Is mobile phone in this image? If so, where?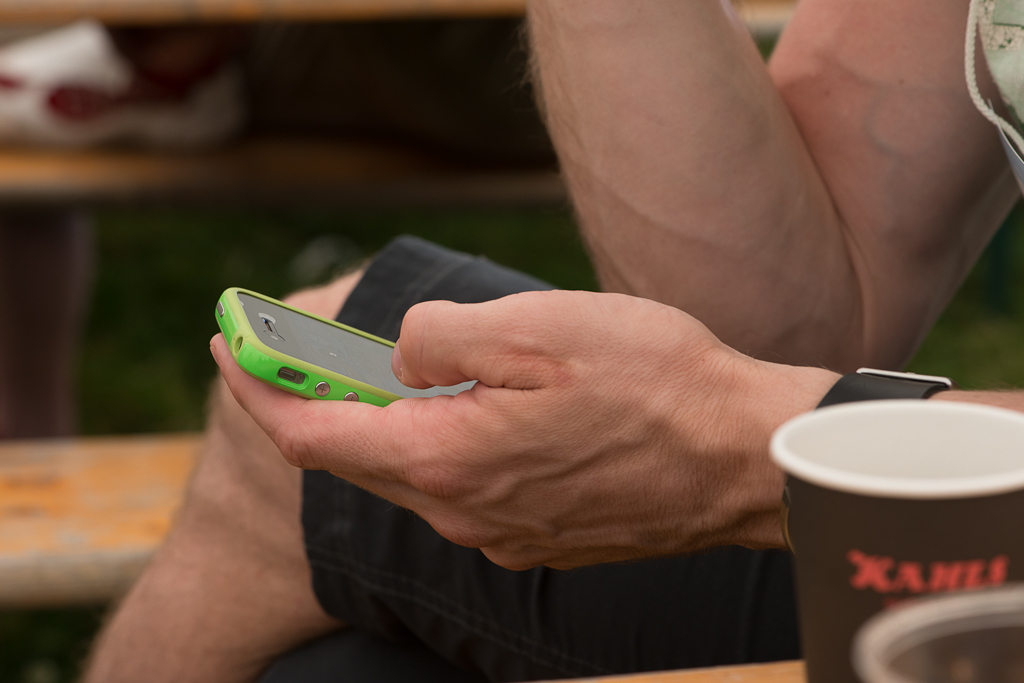
Yes, at 217/284/471/408.
